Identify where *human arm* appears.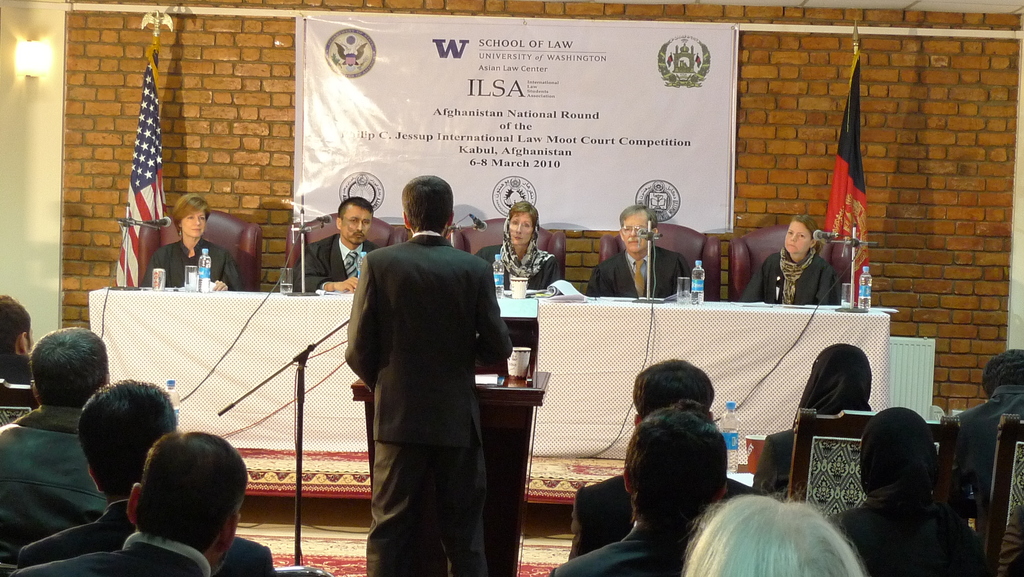
Appears at {"x1": 296, "y1": 243, "x2": 362, "y2": 292}.
